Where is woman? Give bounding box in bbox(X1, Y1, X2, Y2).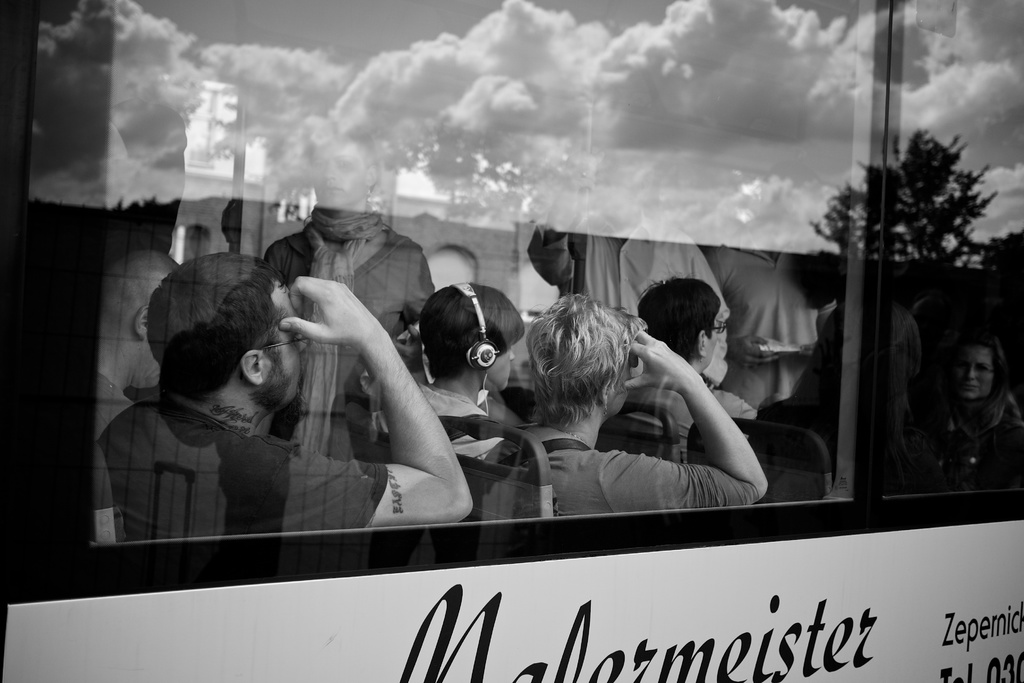
bbox(486, 297, 769, 518).
